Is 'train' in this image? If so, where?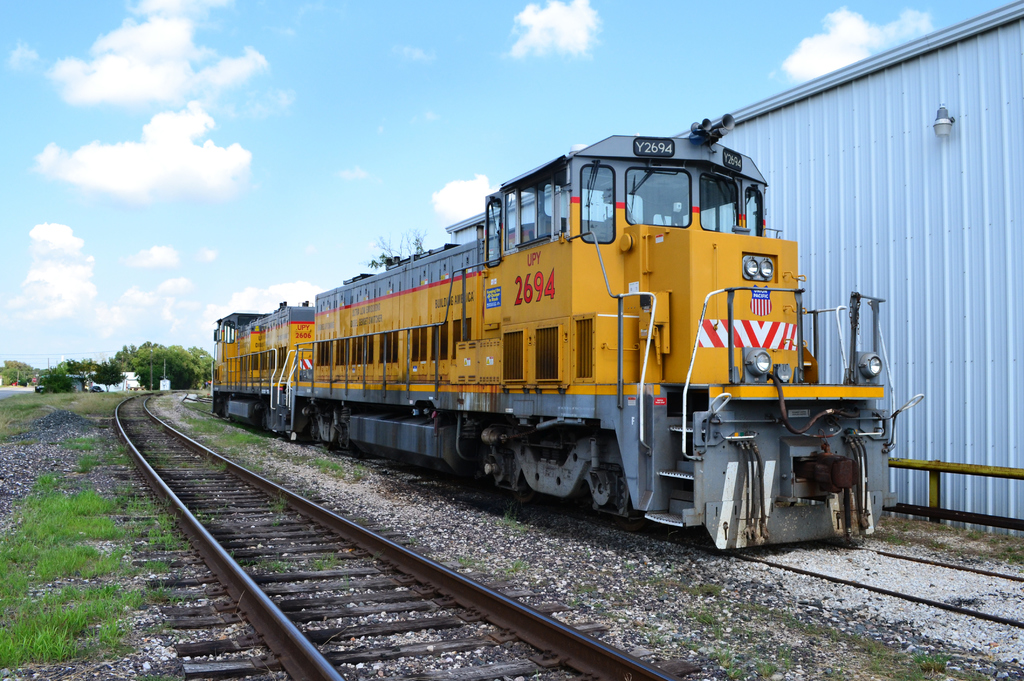
Yes, at (left=214, top=115, right=921, bottom=553).
